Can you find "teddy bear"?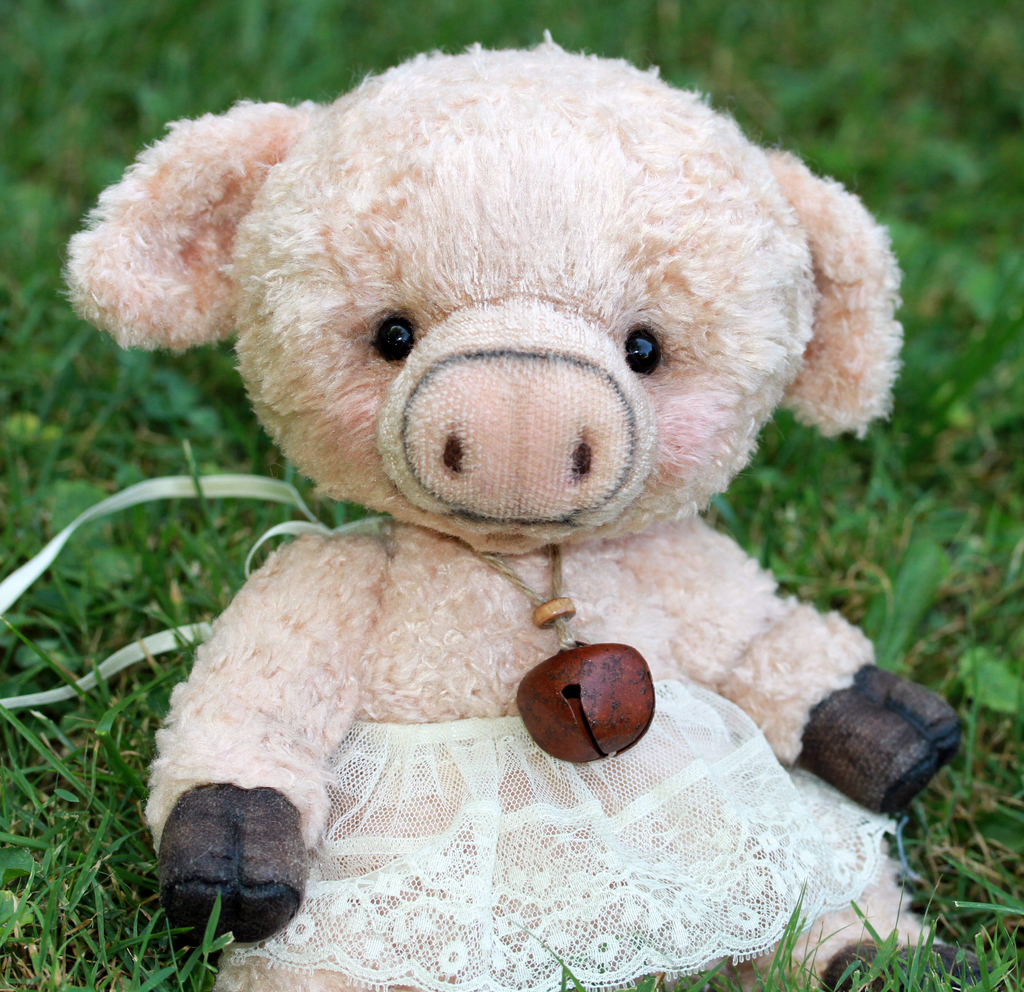
Yes, bounding box: (0,24,956,991).
